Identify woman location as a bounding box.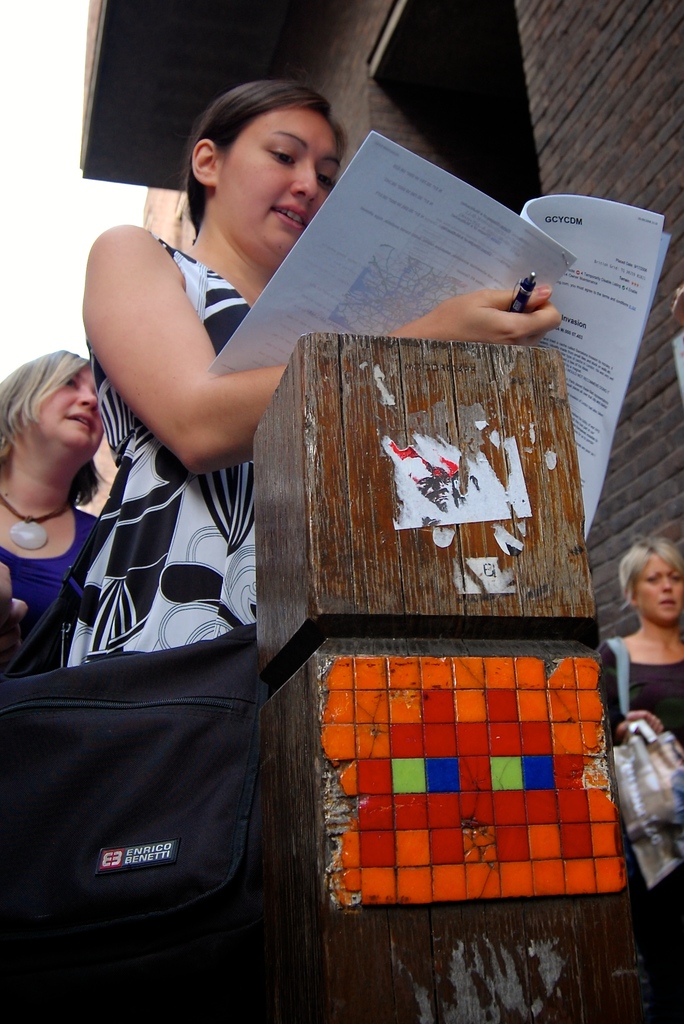
rect(594, 536, 683, 1023).
